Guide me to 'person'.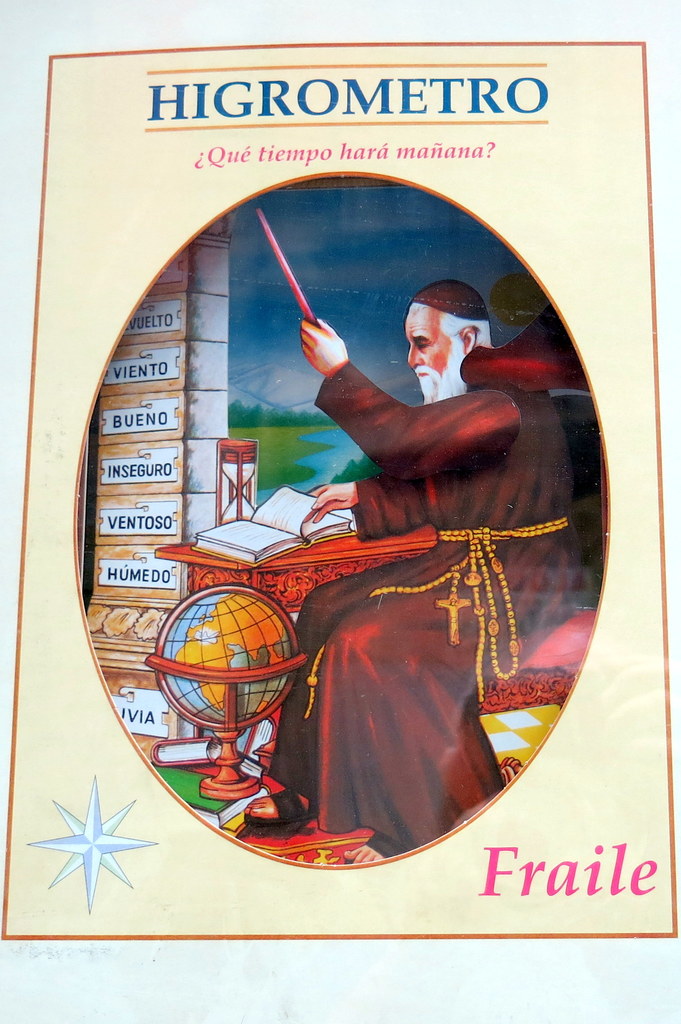
Guidance: [243, 271, 586, 865].
